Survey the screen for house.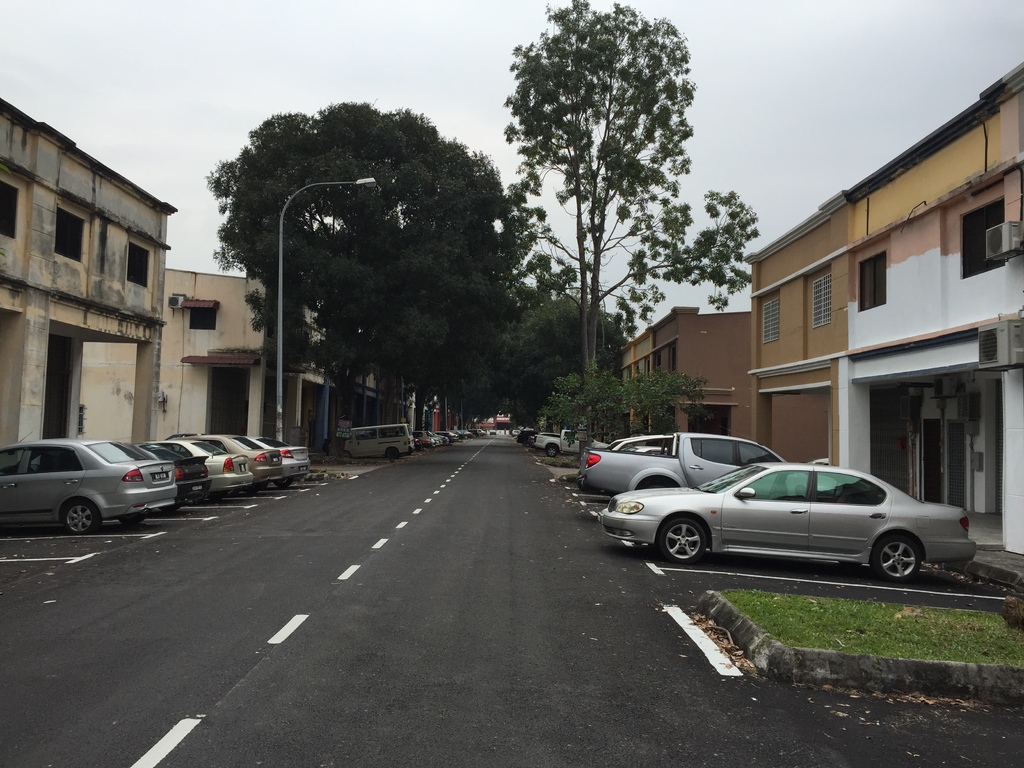
Survey found: x1=911 y1=124 x2=977 y2=522.
